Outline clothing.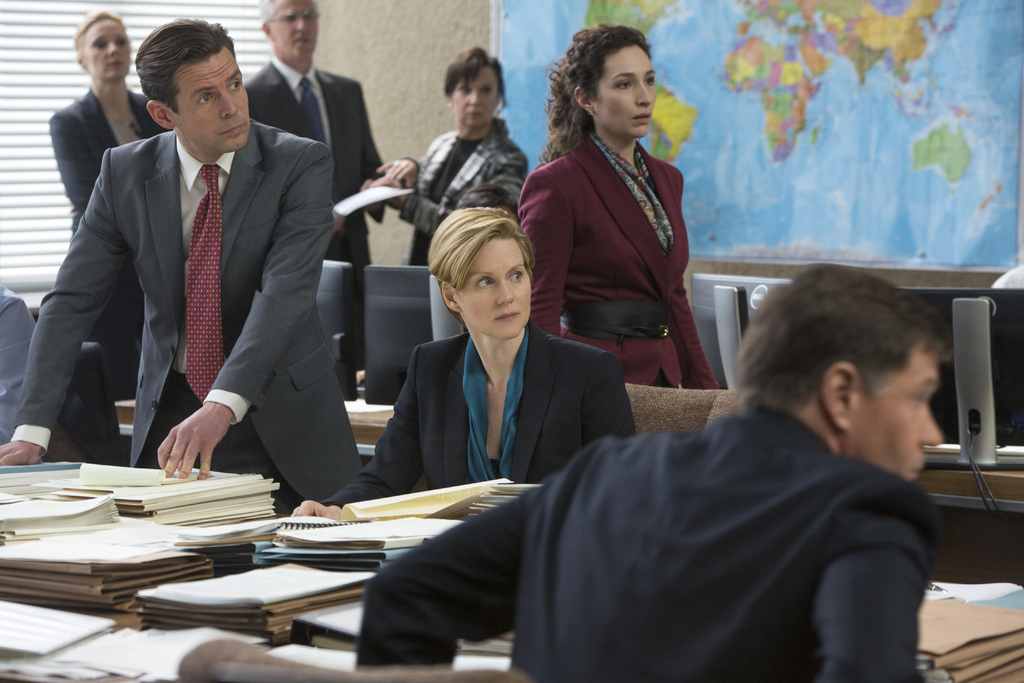
Outline: [519, 129, 719, 395].
